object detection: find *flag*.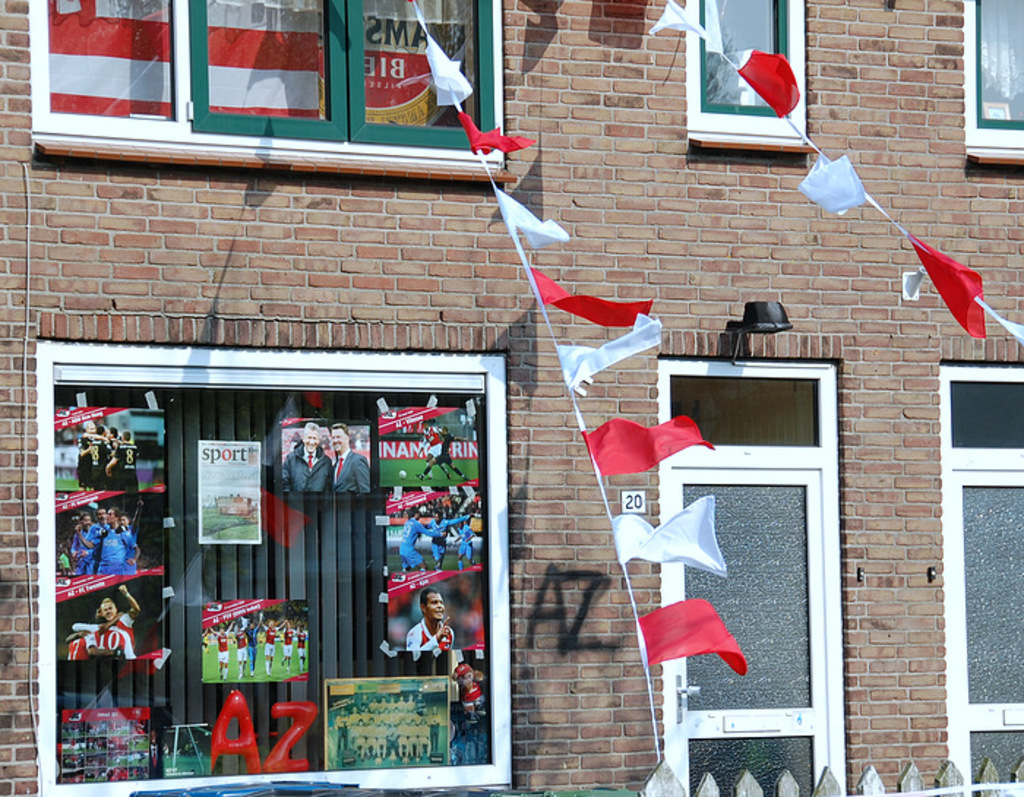
<box>642,0,701,45</box>.
